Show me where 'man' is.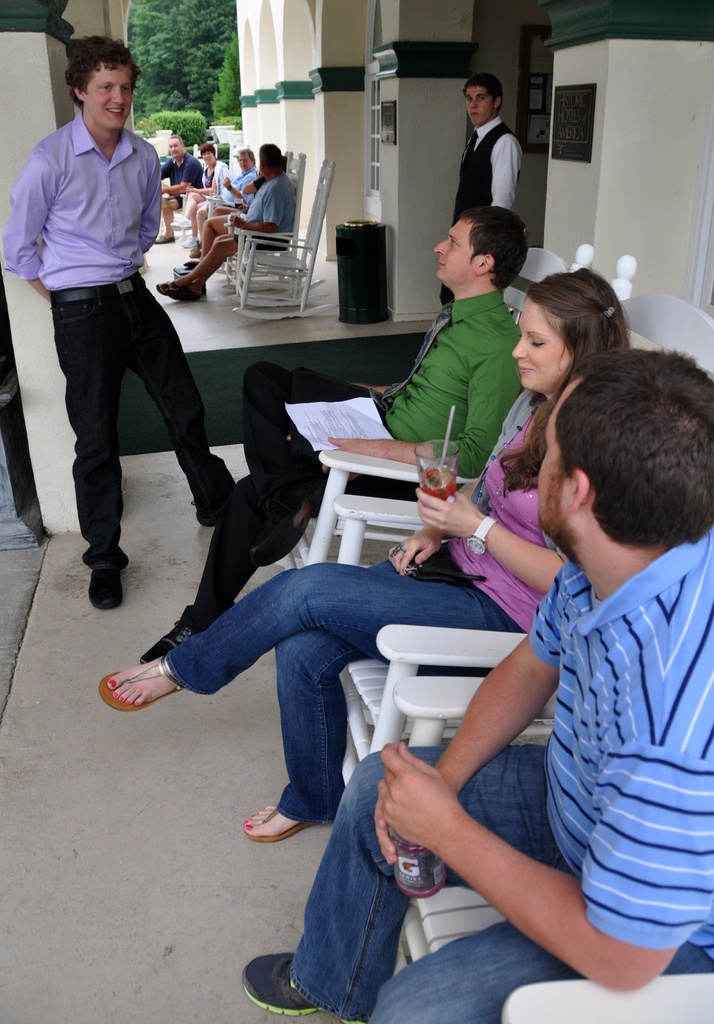
'man' is at left=138, top=205, right=536, bottom=662.
